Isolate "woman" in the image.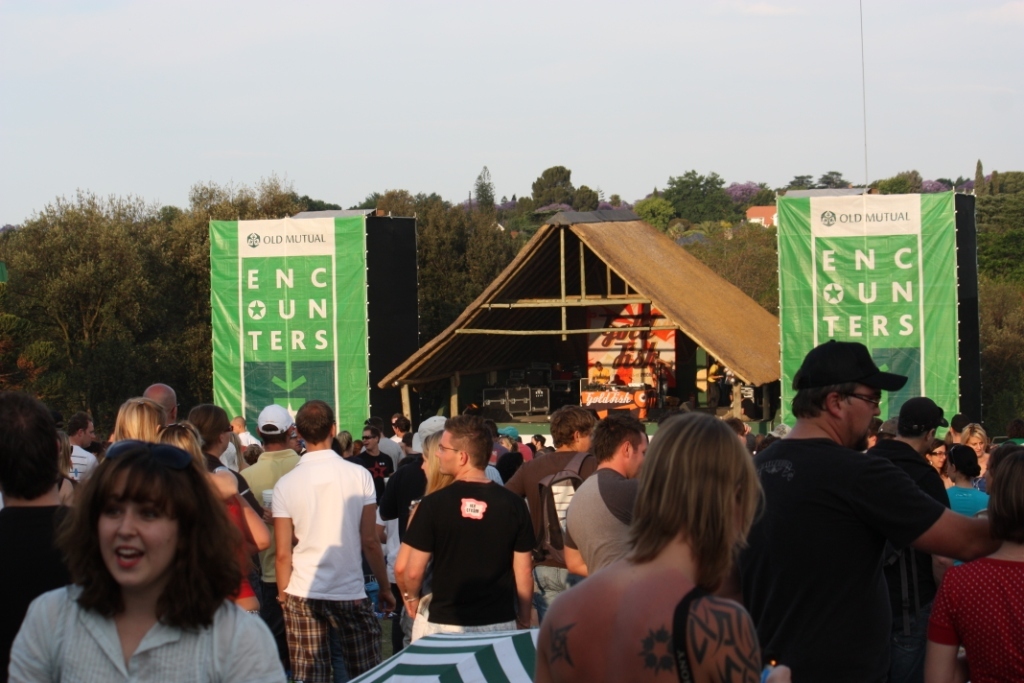
Isolated region: {"left": 926, "top": 436, "right": 952, "bottom": 484}.
